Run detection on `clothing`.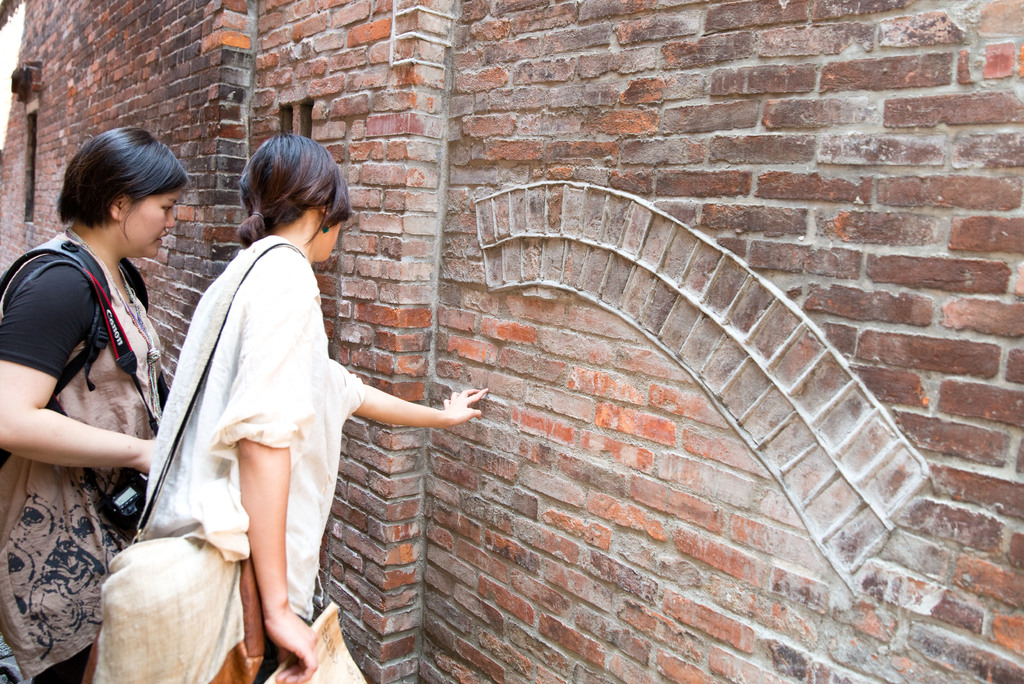
Result: (128, 235, 434, 631).
